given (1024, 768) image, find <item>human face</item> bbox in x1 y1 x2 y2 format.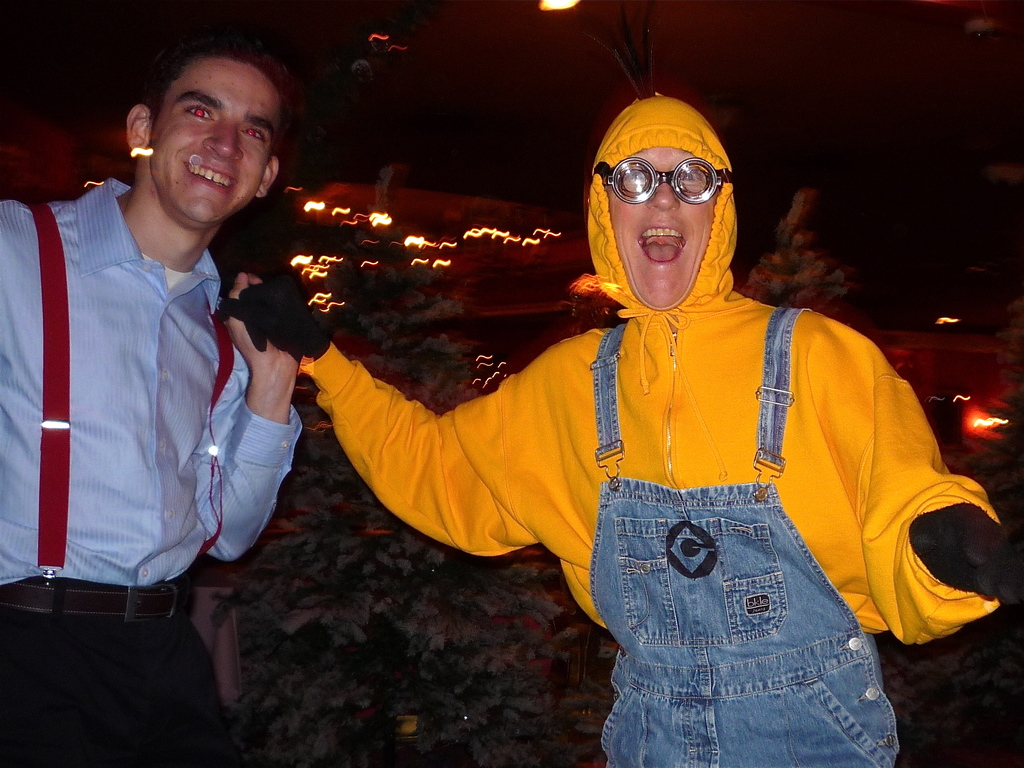
607 153 713 309.
